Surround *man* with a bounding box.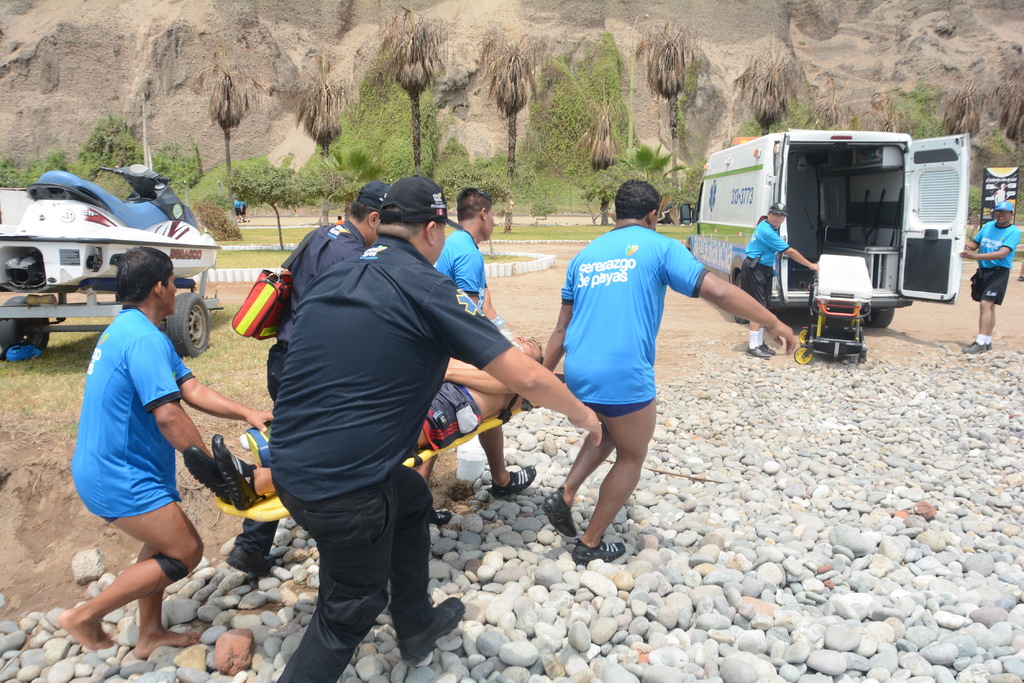
crop(540, 178, 797, 558).
